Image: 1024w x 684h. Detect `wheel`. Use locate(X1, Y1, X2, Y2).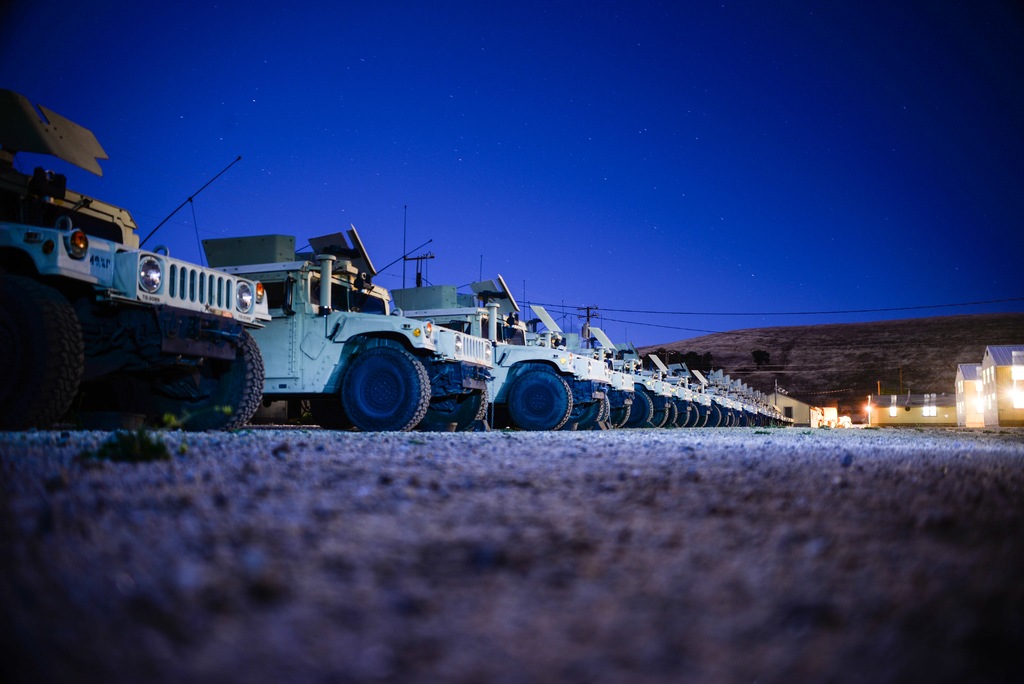
locate(601, 398, 609, 421).
